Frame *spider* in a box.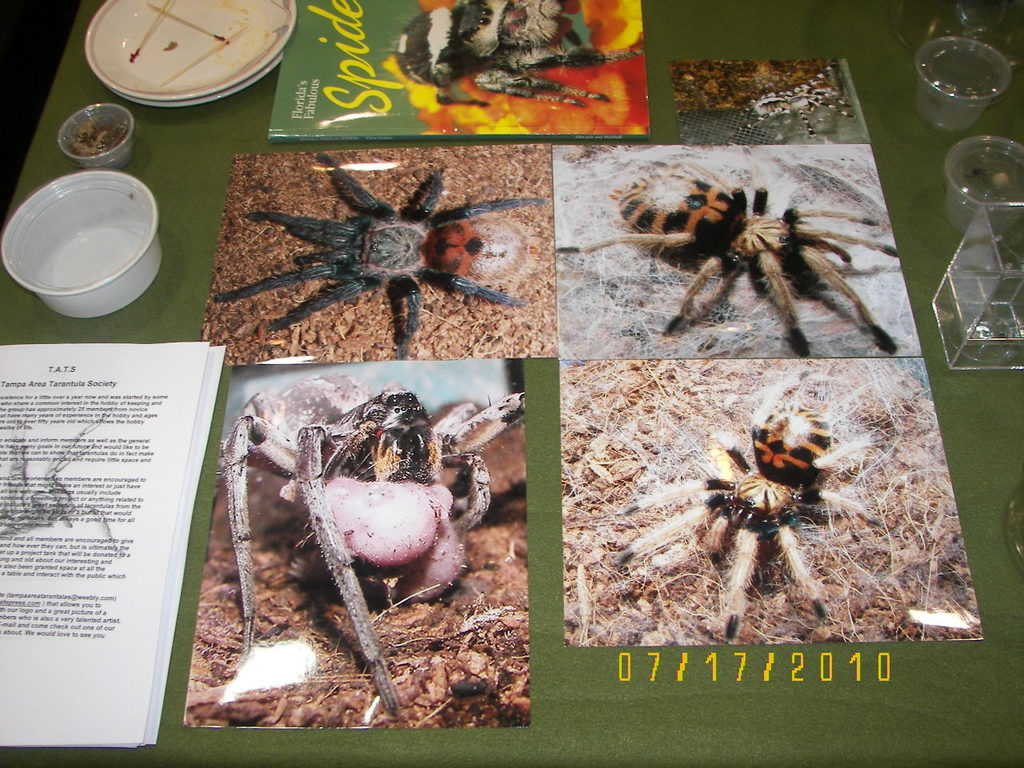
box=[557, 170, 899, 356].
